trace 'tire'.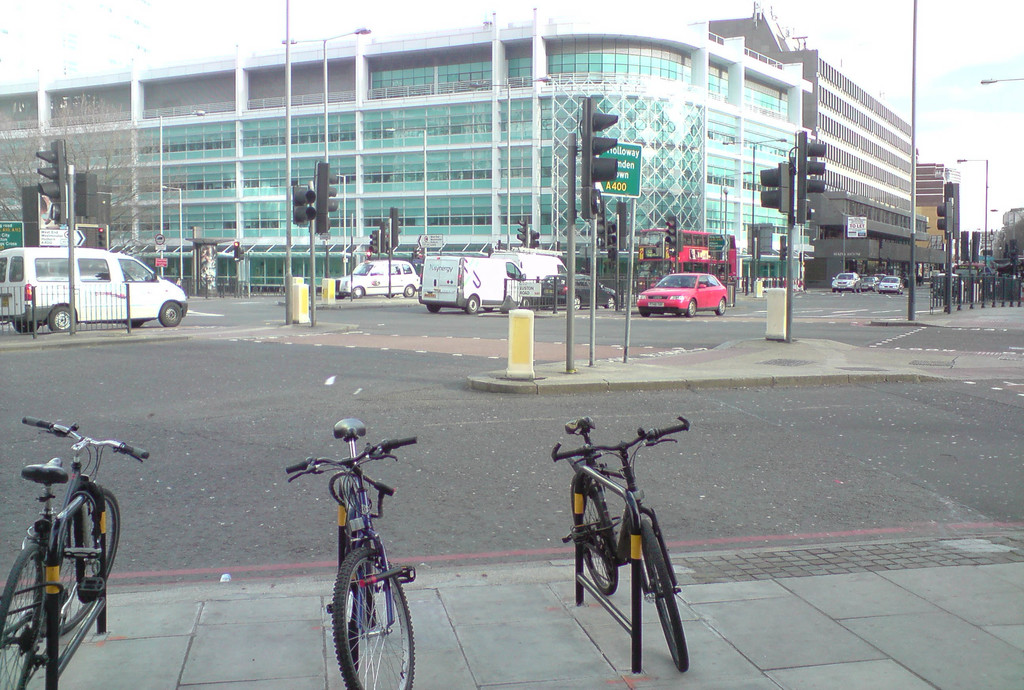
Traced to select_region(0, 545, 46, 689).
